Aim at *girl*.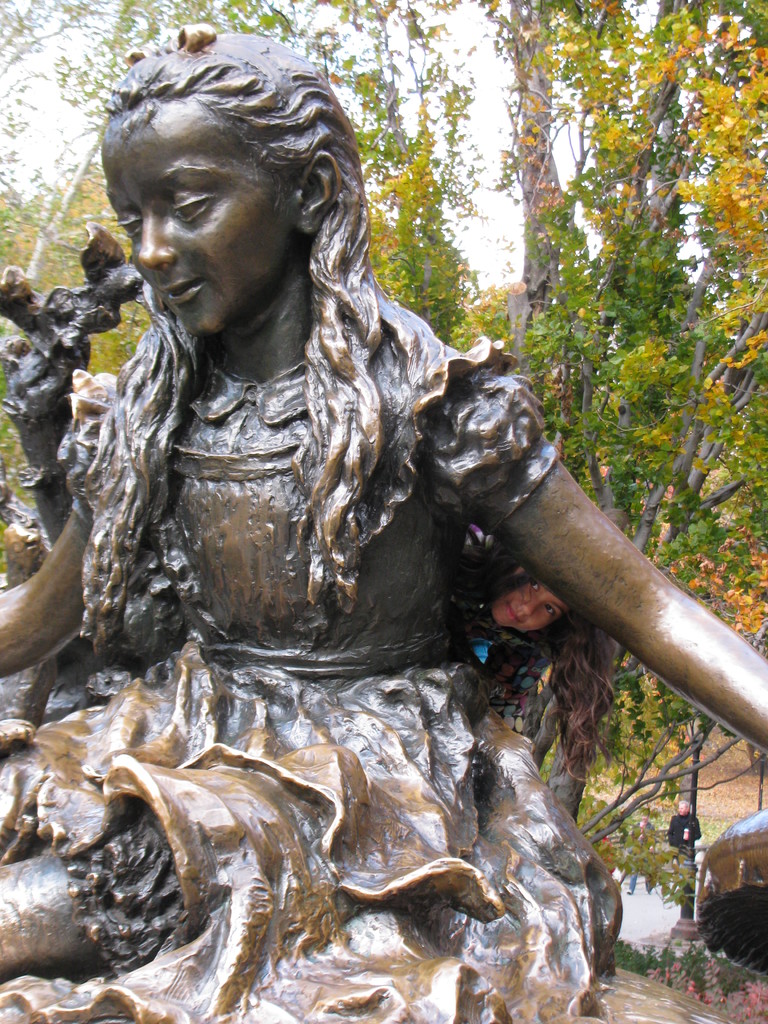
Aimed at rect(0, 24, 767, 1023).
